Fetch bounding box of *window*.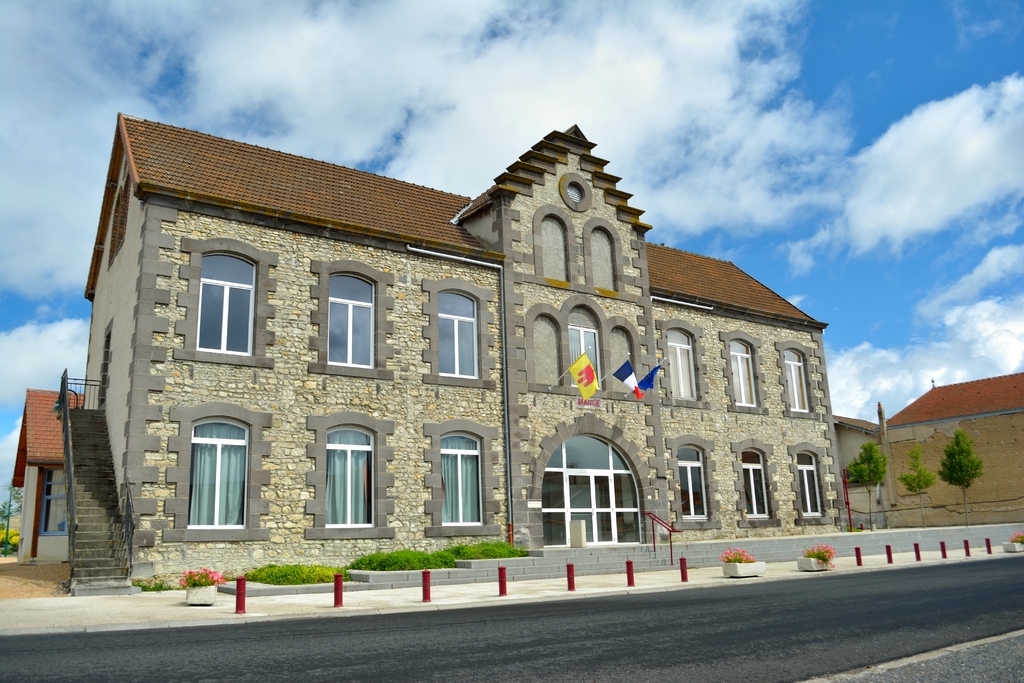
Bbox: (326,423,371,526).
